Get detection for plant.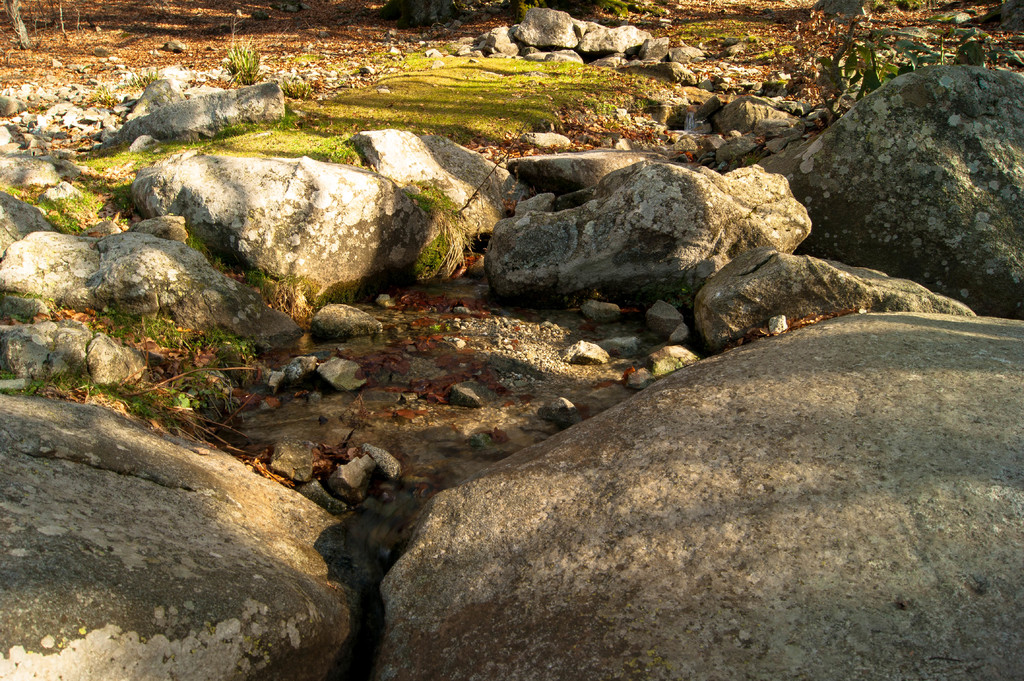
Detection: (x1=0, y1=146, x2=157, y2=232).
